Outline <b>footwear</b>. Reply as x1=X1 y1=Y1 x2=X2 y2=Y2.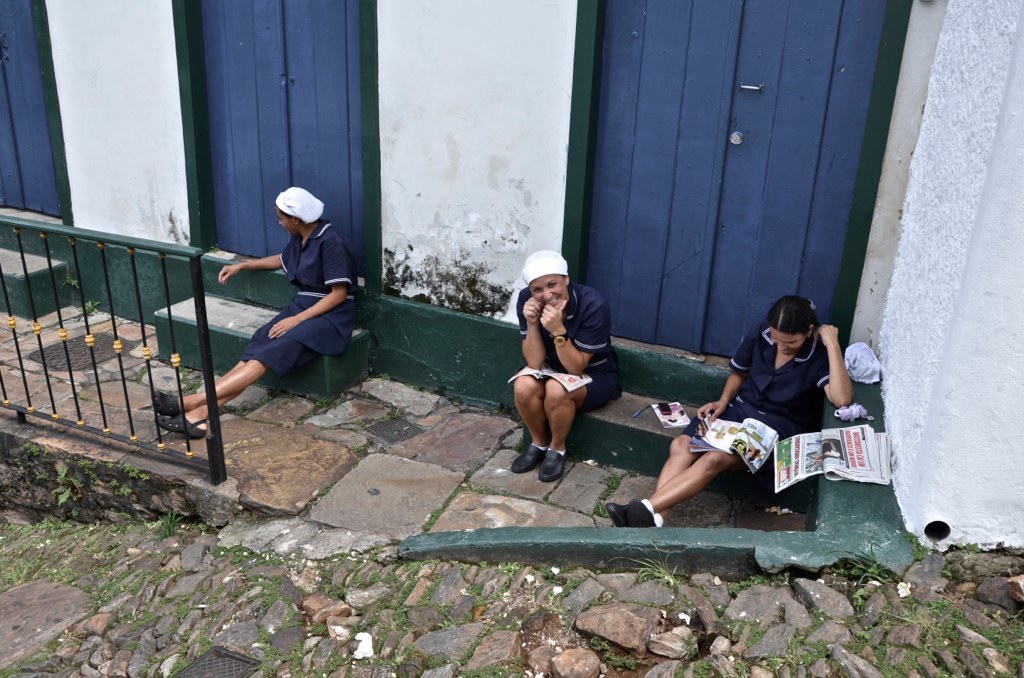
x1=598 y1=490 x2=667 y2=528.
